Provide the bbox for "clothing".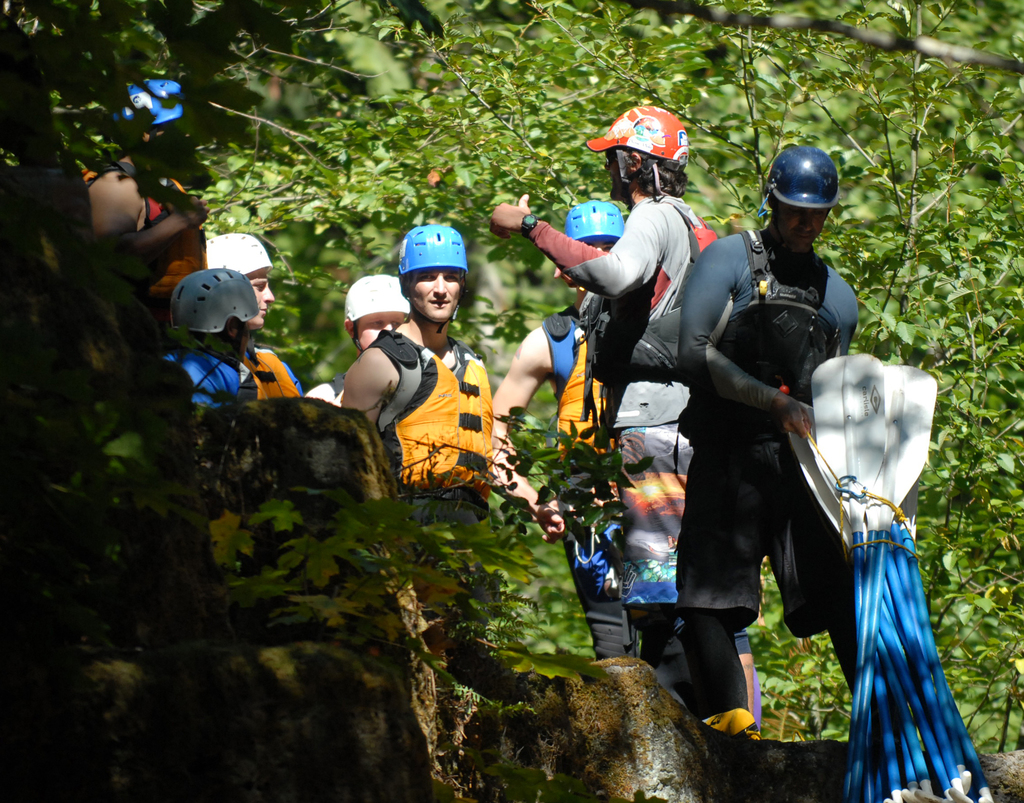
crop(668, 221, 854, 636).
